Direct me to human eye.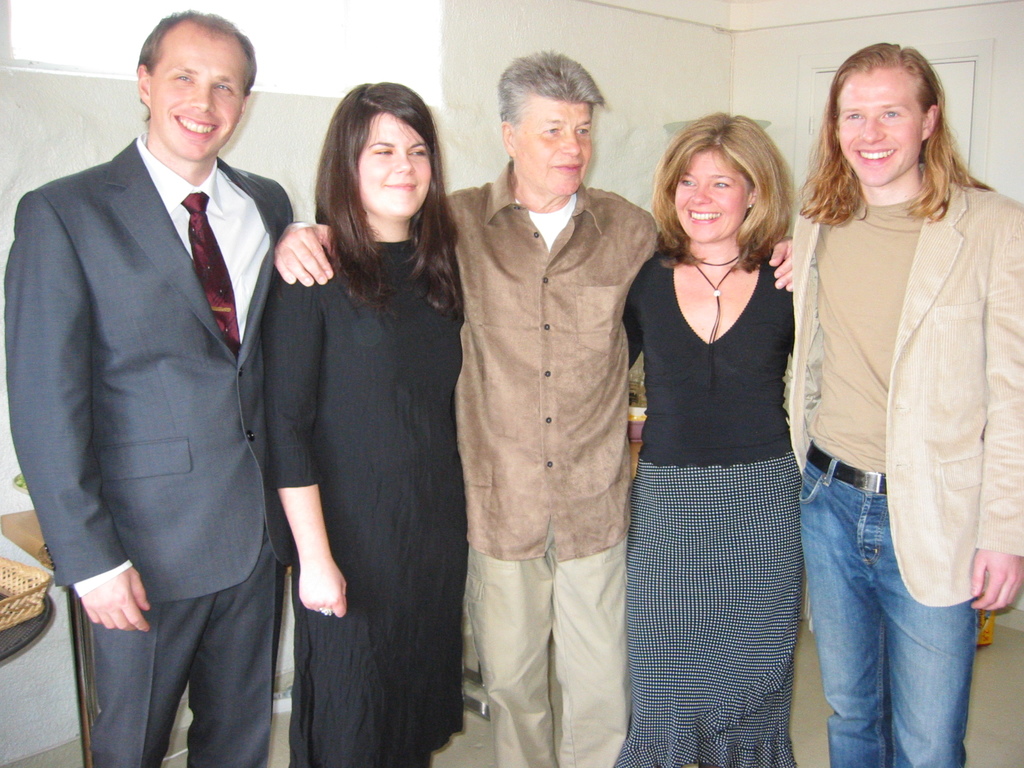
Direction: bbox(170, 70, 195, 83).
